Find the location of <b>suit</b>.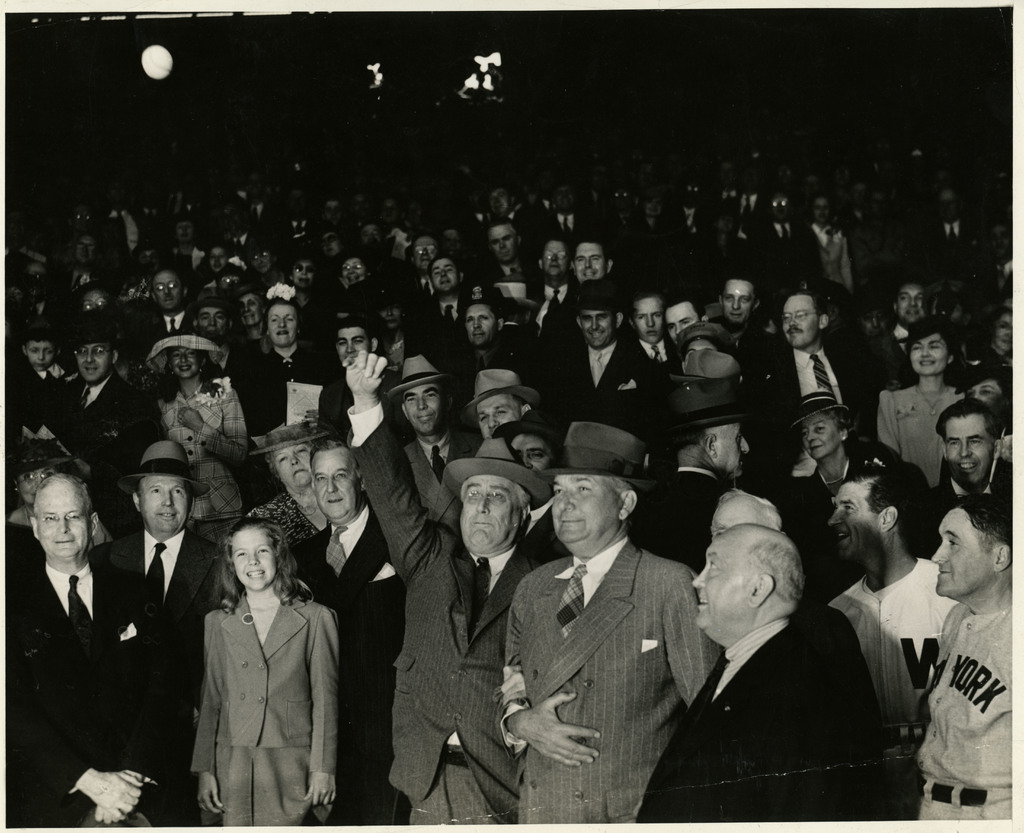
Location: 546:336:653:433.
